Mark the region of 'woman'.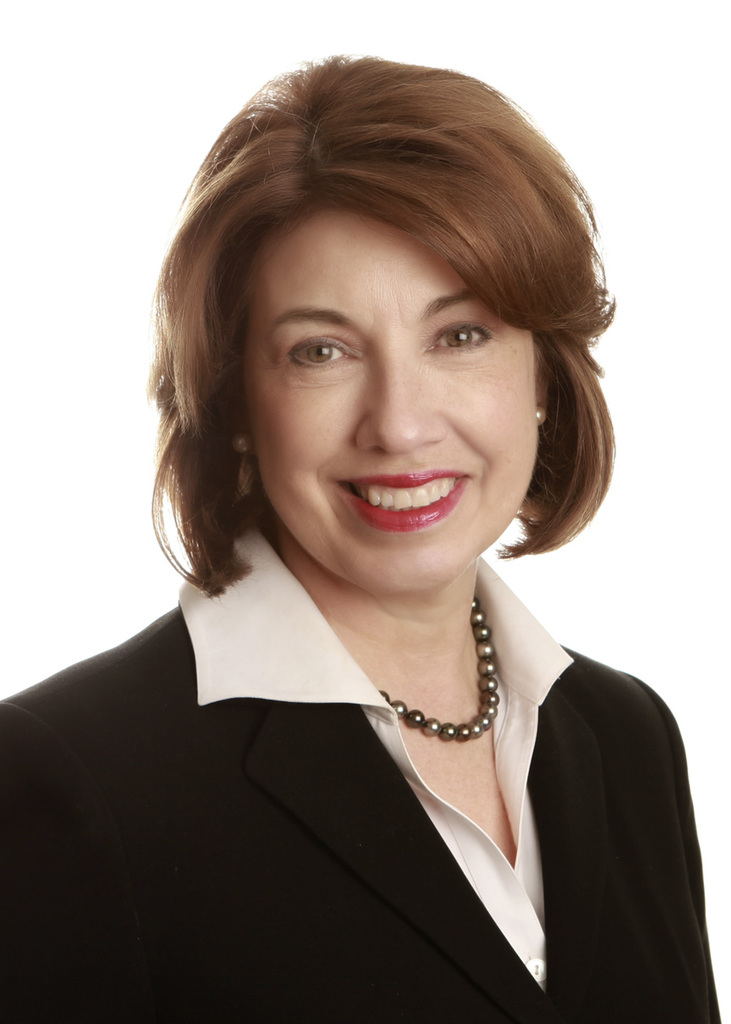
Region: locate(0, 50, 727, 1022).
